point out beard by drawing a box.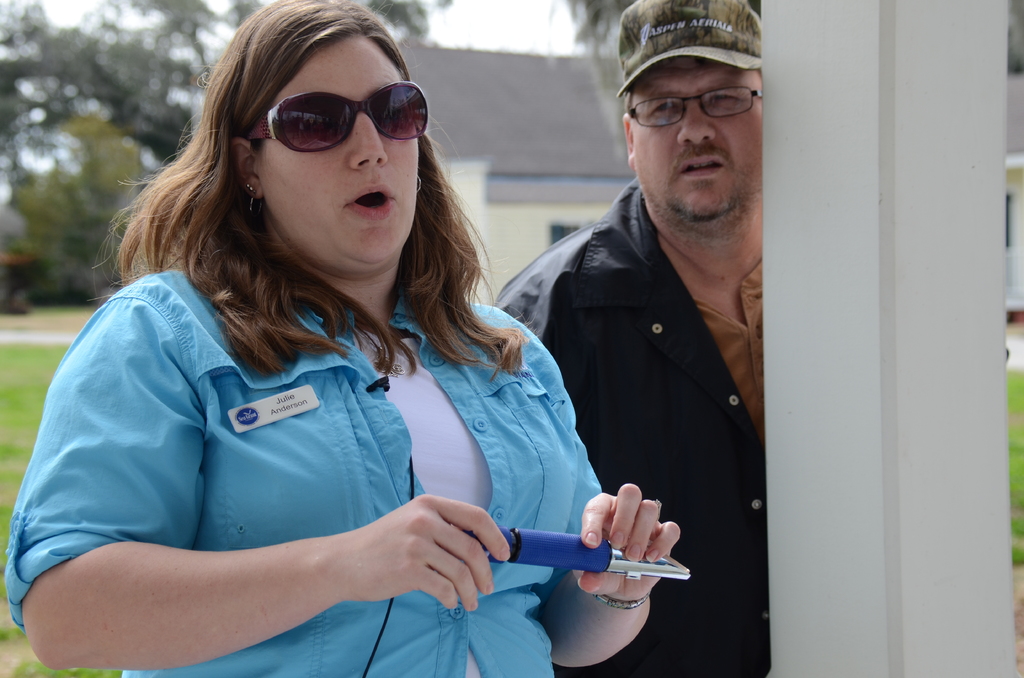
664 172 741 224.
